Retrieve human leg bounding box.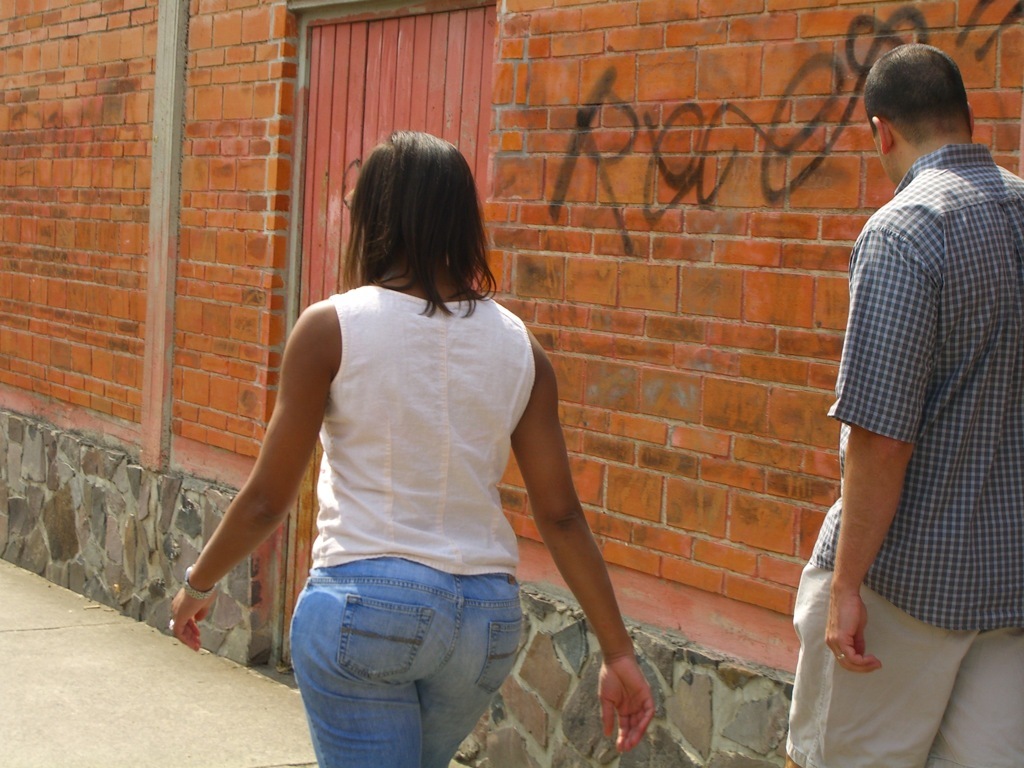
Bounding box: l=925, t=614, r=1023, b=767.
